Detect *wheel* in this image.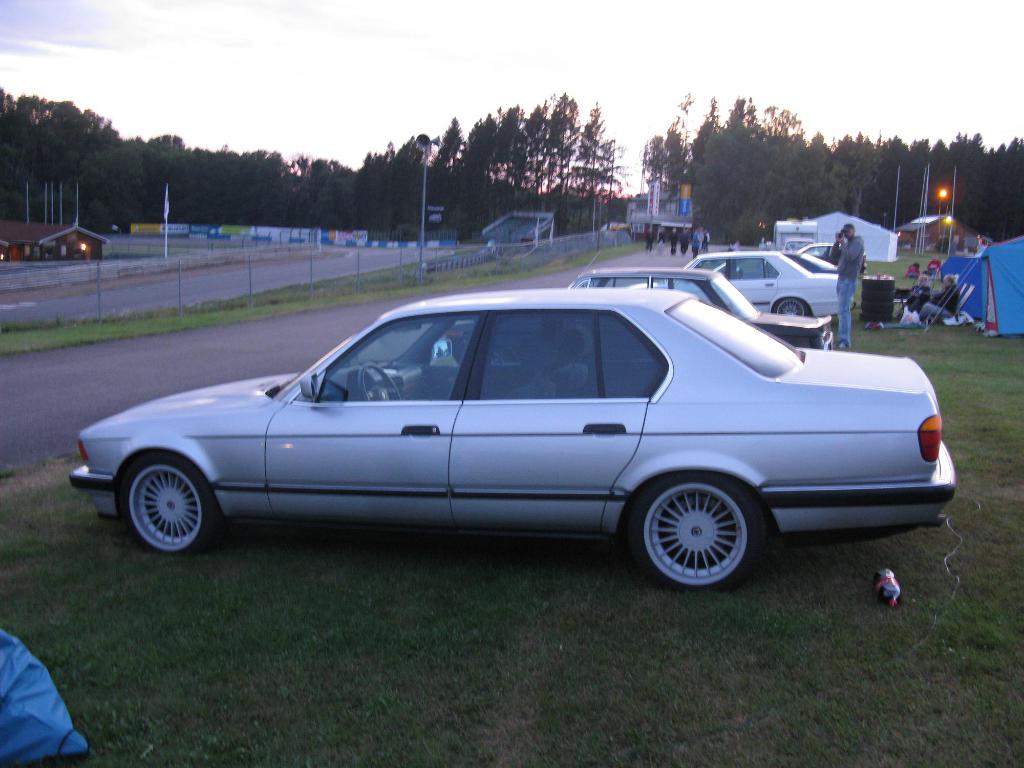
Detection: x1=771, y1=302, x2=817, y2=319.
